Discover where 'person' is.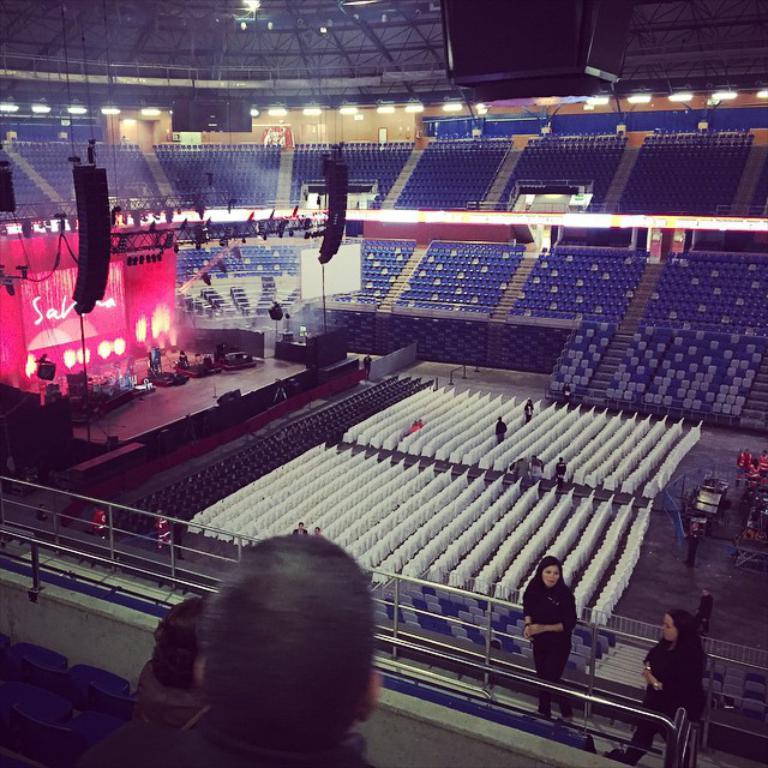
Discovered at (176, 350, 187, 366).
